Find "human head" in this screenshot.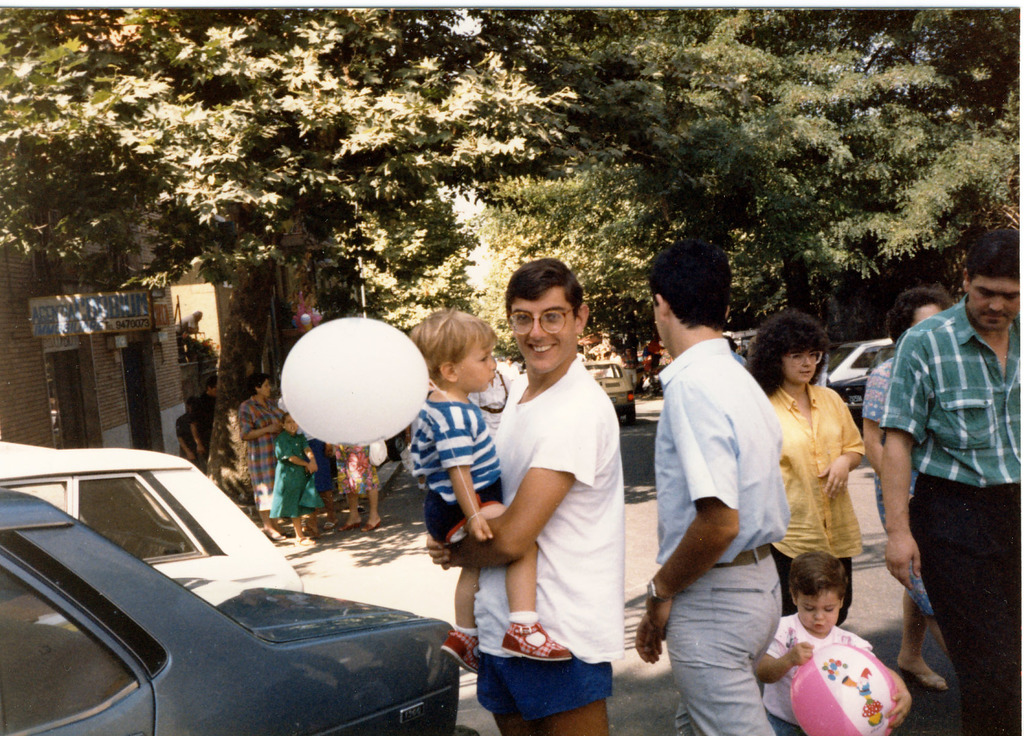
The bounding box for "human head" is Rect(960, 226, 1023, 339).
